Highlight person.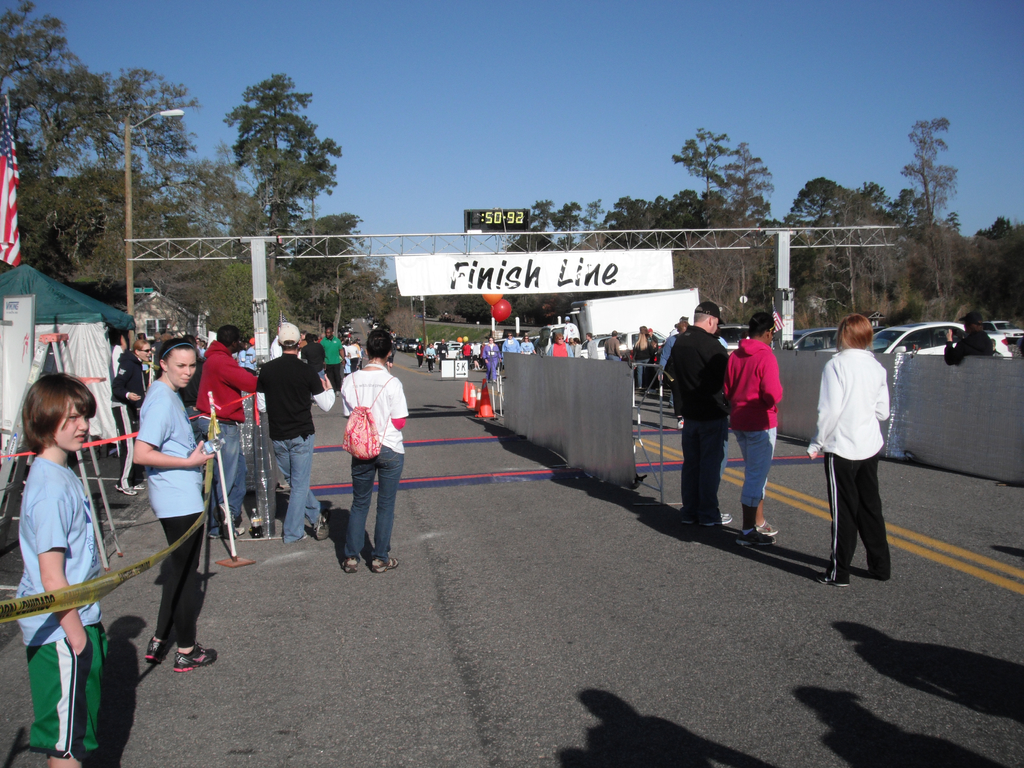
Highlighted region: [660, 319, 684, 435].
